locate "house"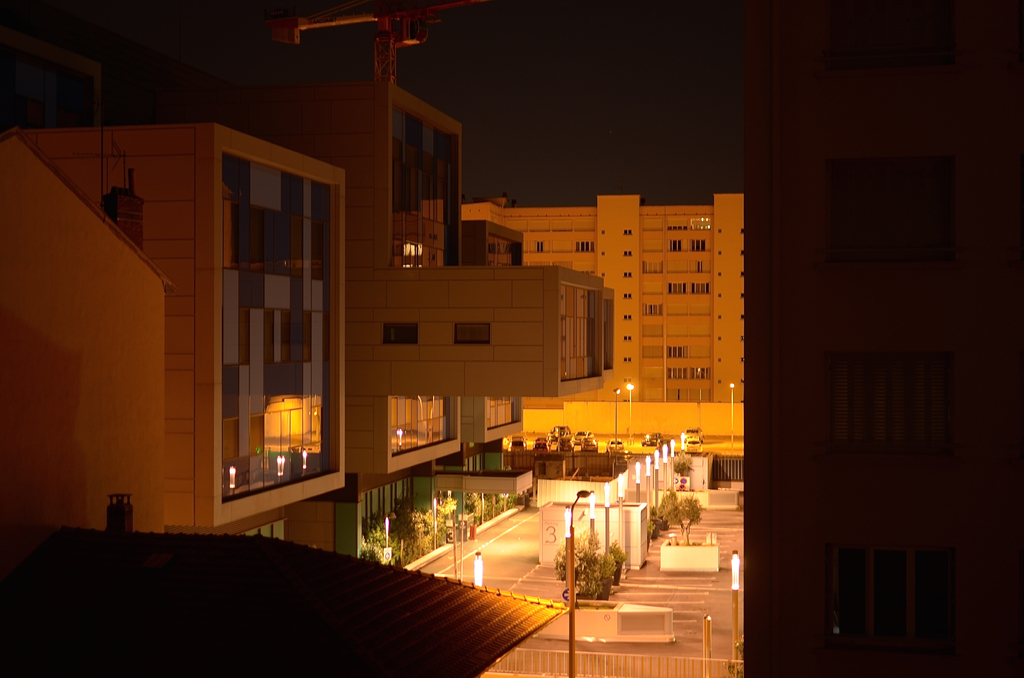
select_region(470, 184, 750, 444)
